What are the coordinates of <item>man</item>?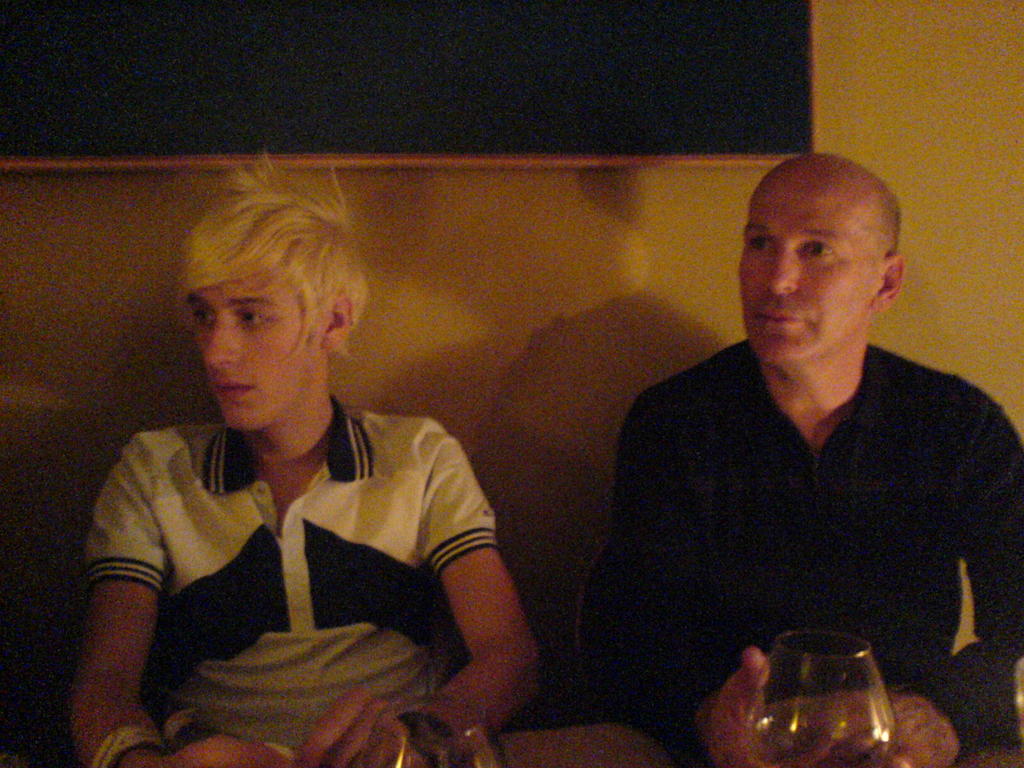
66, 150, 558, 767.
